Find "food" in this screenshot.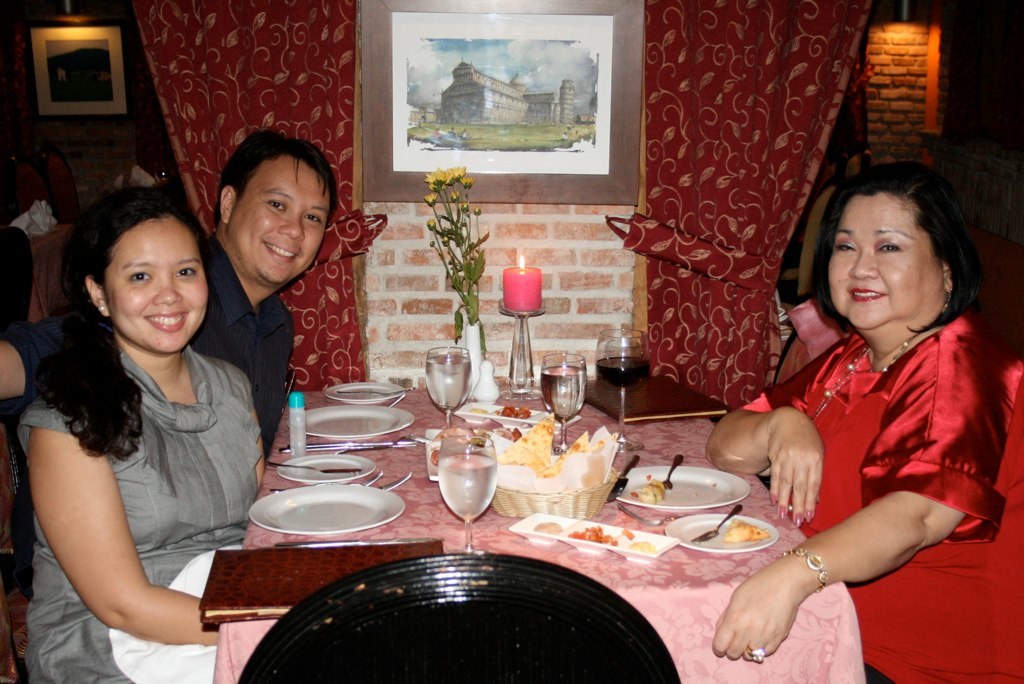
The bounding box for "food" is region(566, 522, 619, 547).
